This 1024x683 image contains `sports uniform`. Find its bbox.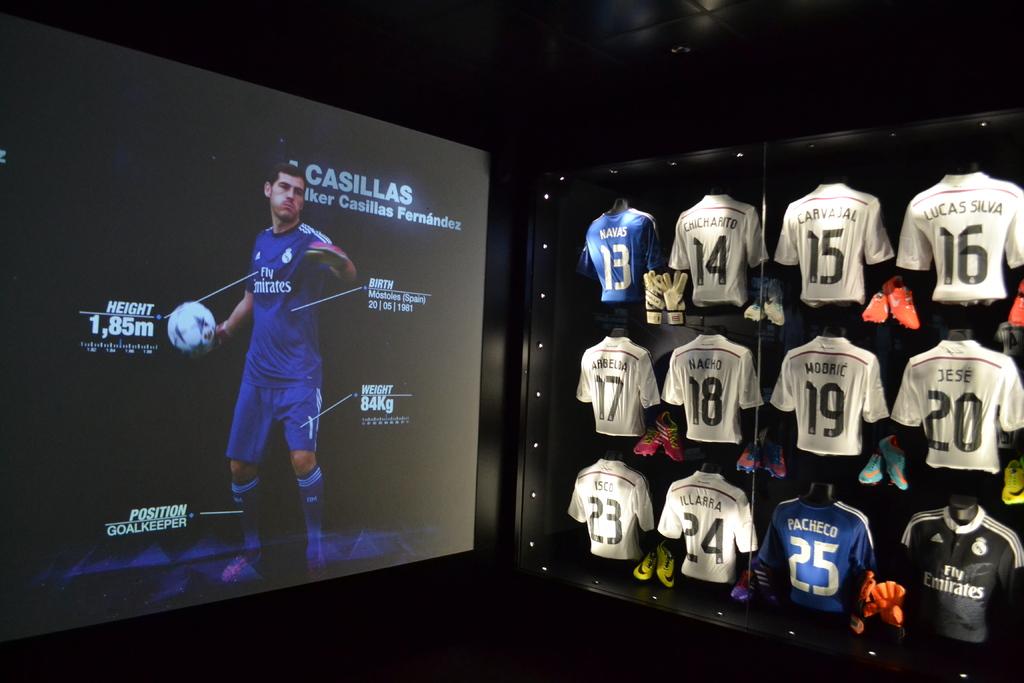
<box>771,180,901,313</box>.
